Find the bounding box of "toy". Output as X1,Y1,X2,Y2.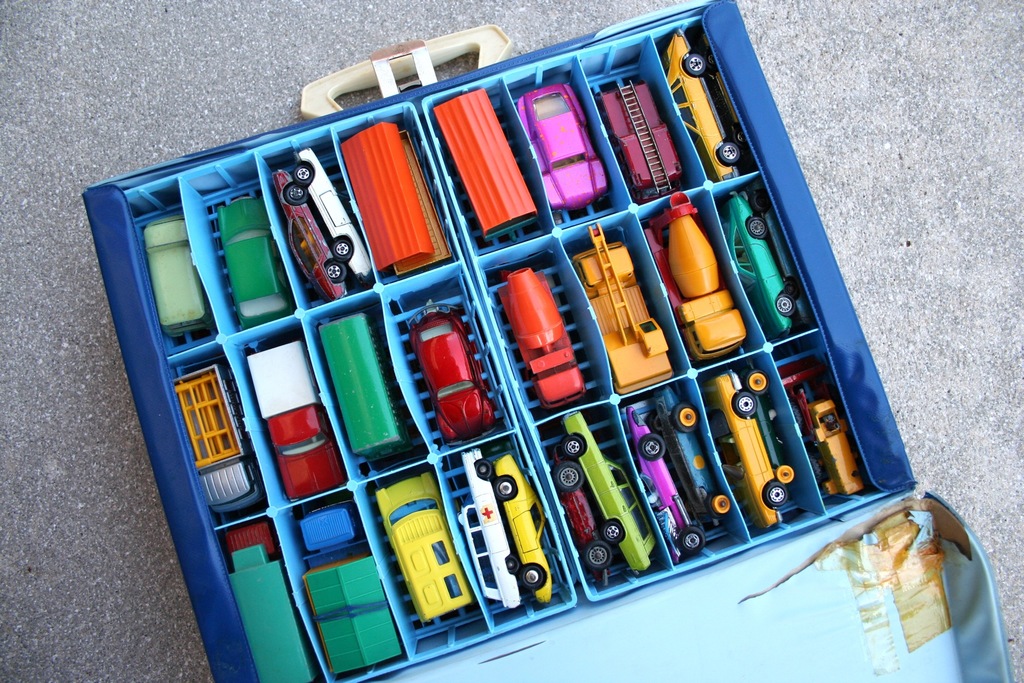
426,88,538,242.
